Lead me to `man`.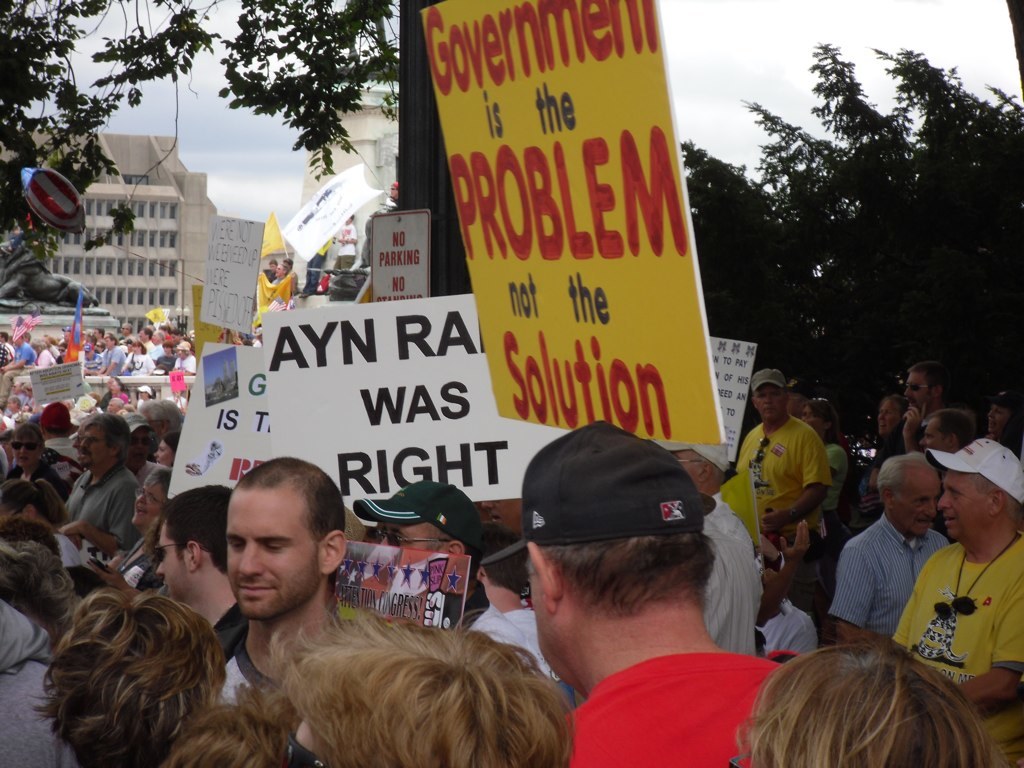
Lead to detection(97, 332, 132, 376).
